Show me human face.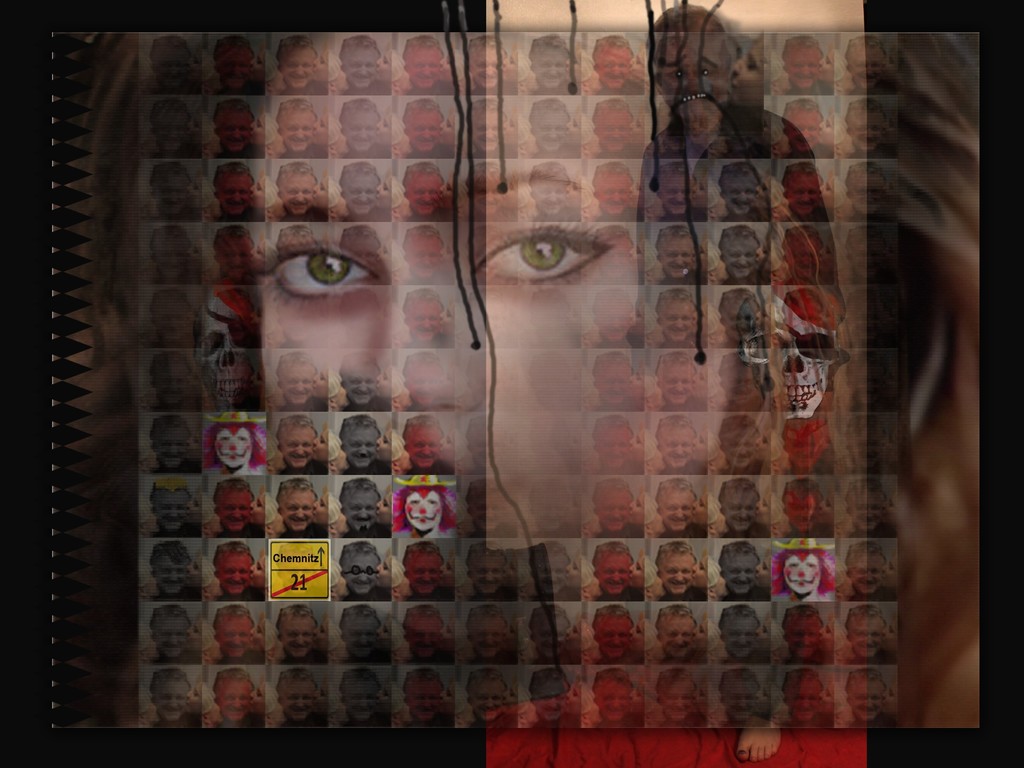
human face is here: select_region(156, 614, 191, 659).
